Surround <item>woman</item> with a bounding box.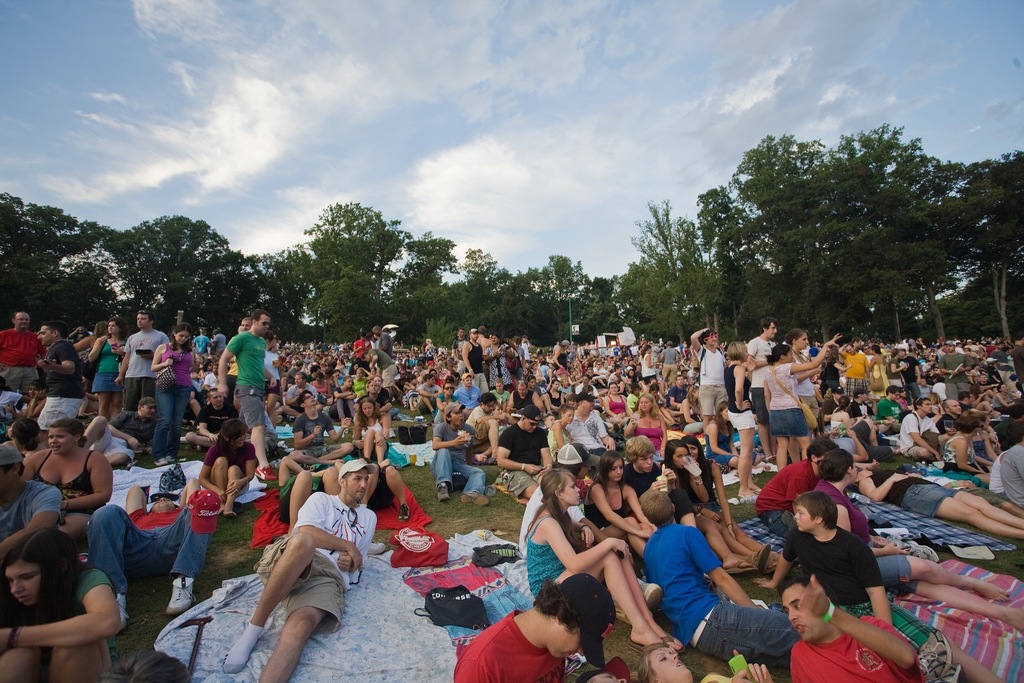
[851,461,1023,545].
